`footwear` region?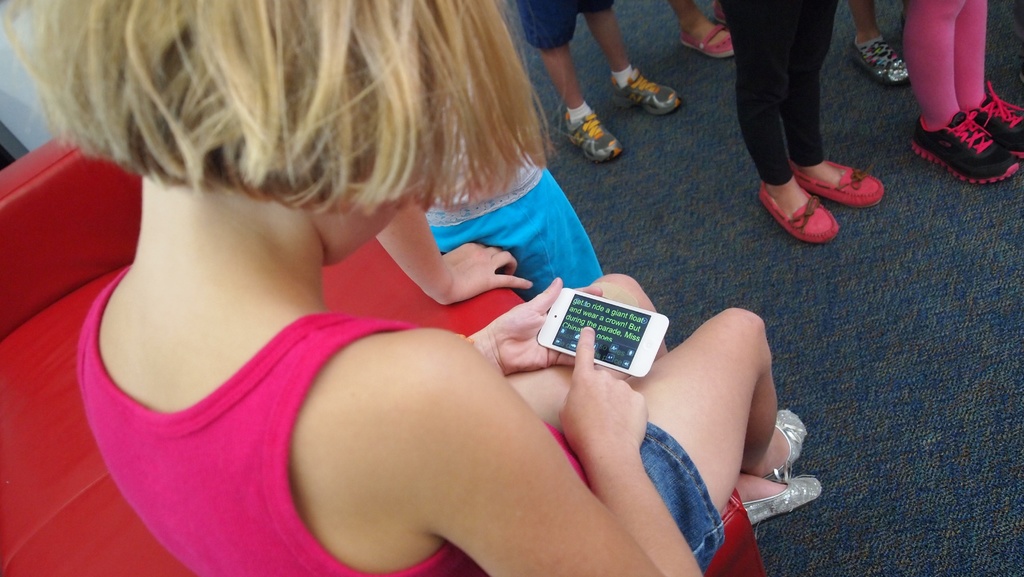
<region>680, 23, 735, 60</region>
